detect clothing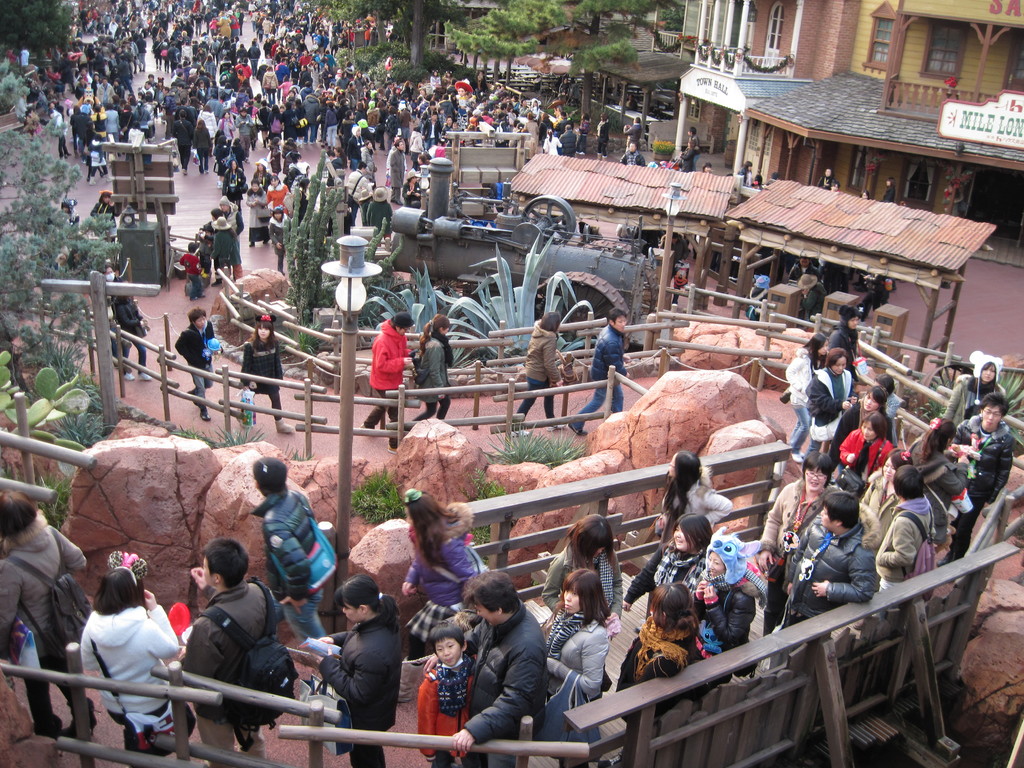
(left=864, top=467, right=895, bottom=547)
